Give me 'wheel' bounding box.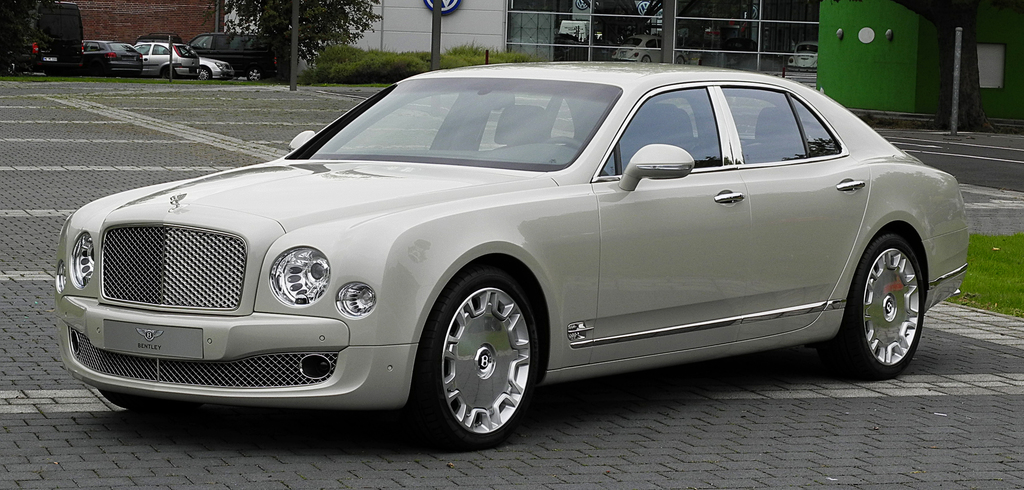
[x1=821, y1=234, x2=926, y2=381].
